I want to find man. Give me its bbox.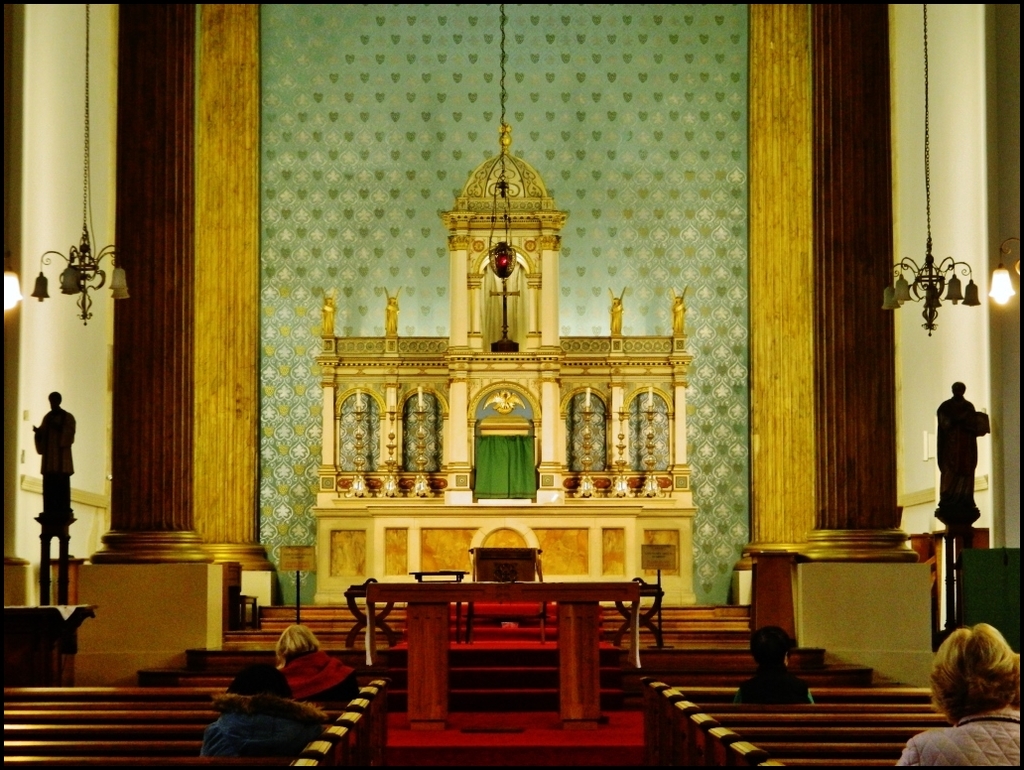
pyautogui.locateOnScreen(32, 393, 75, 513).
